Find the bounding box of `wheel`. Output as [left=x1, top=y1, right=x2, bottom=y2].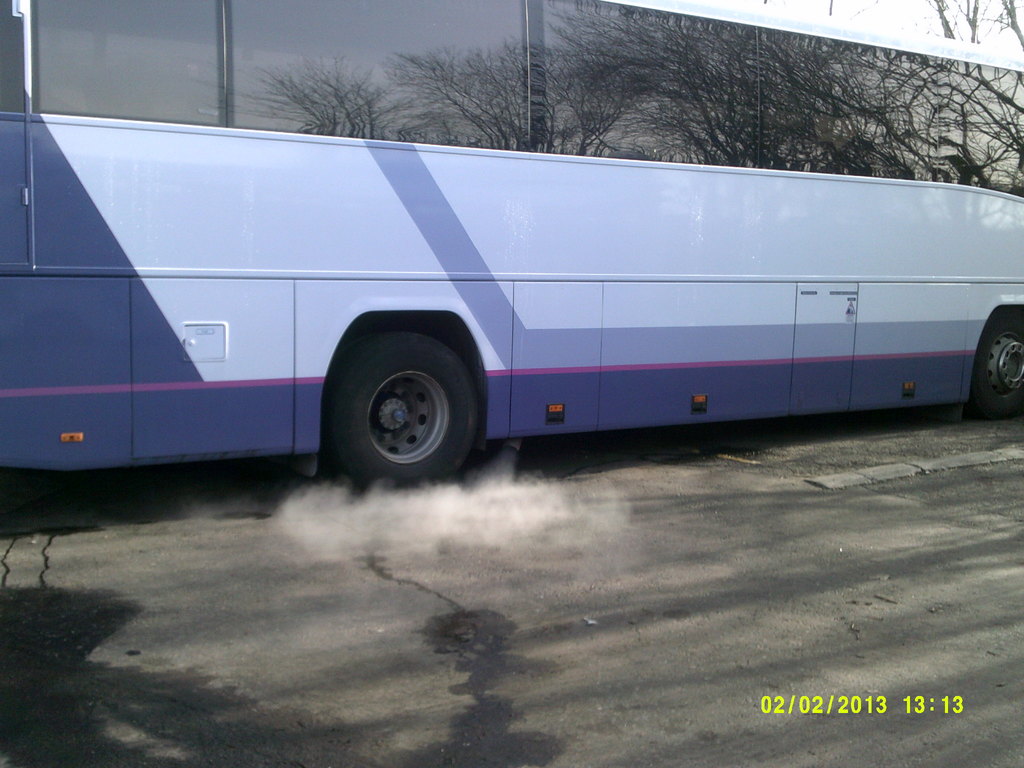
[left=980, top=315, right=1023, bottom=423].
